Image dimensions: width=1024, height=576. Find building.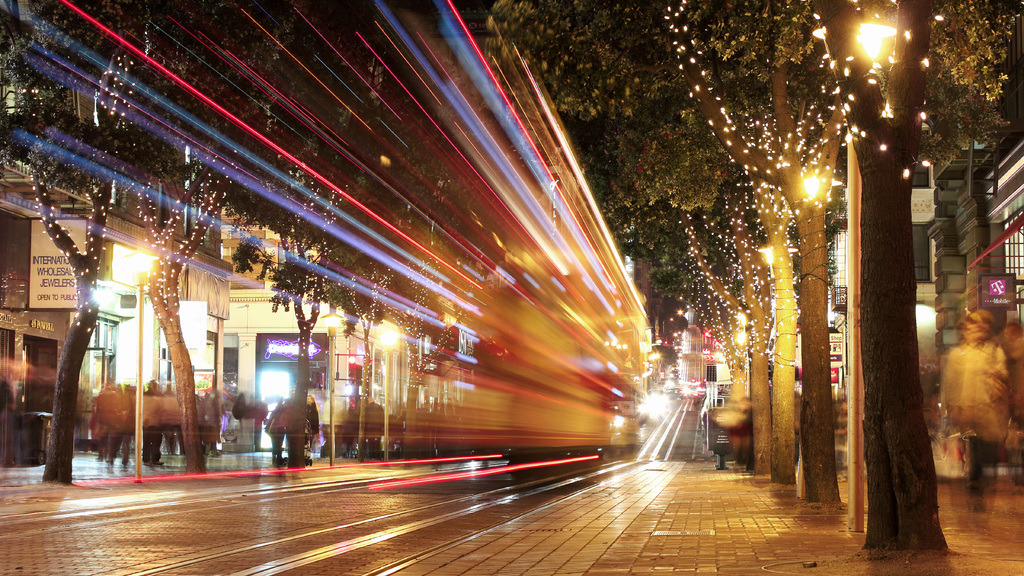
locate(223, 183, 424, 463).
